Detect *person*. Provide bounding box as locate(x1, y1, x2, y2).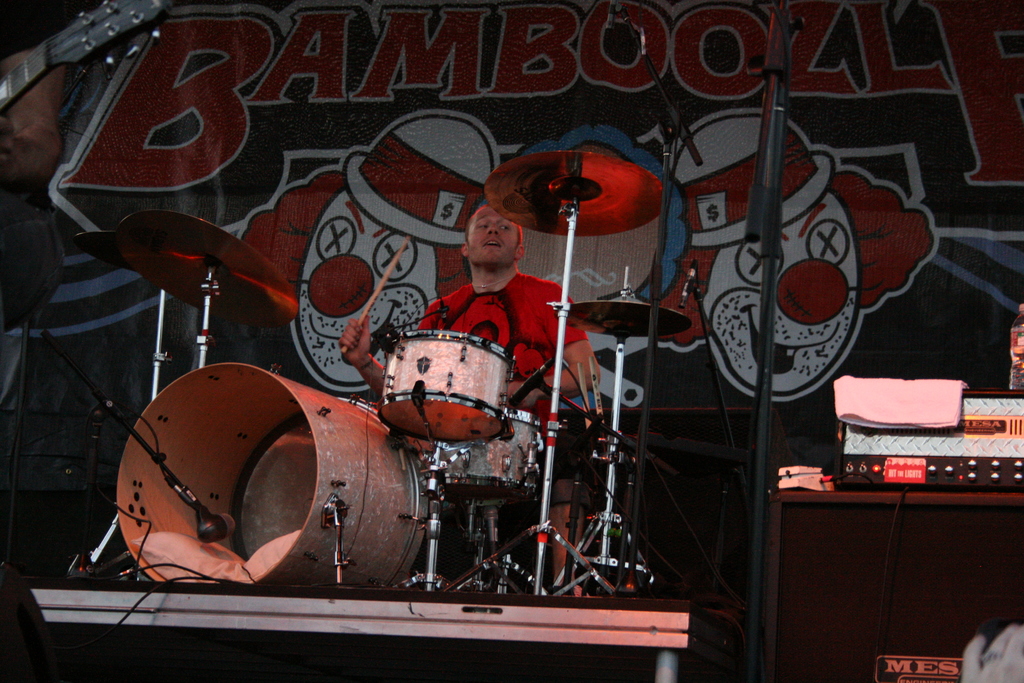
locate(422, 180, 554, 397).
